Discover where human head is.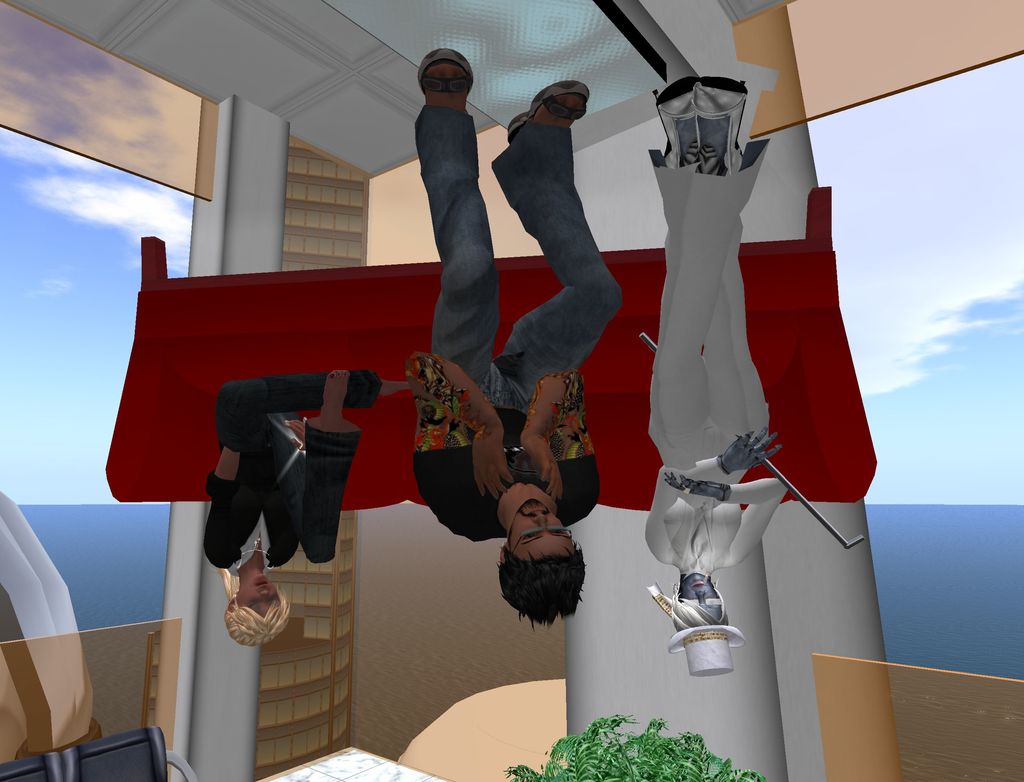
Discovered at [666,571,747,680].
